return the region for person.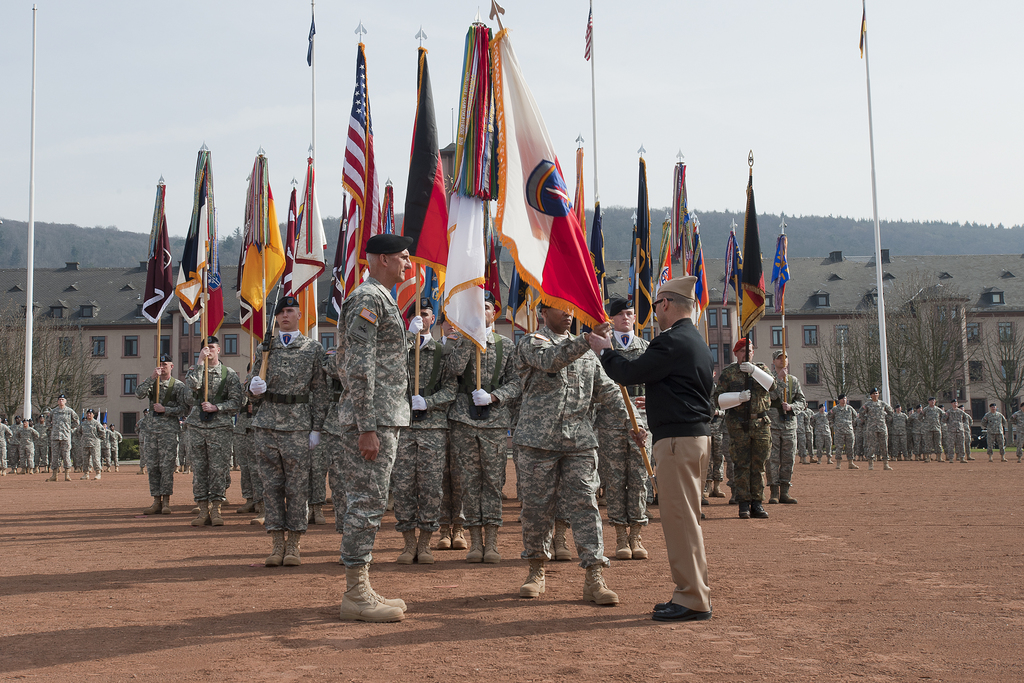
[320, 224, 412, 638].
